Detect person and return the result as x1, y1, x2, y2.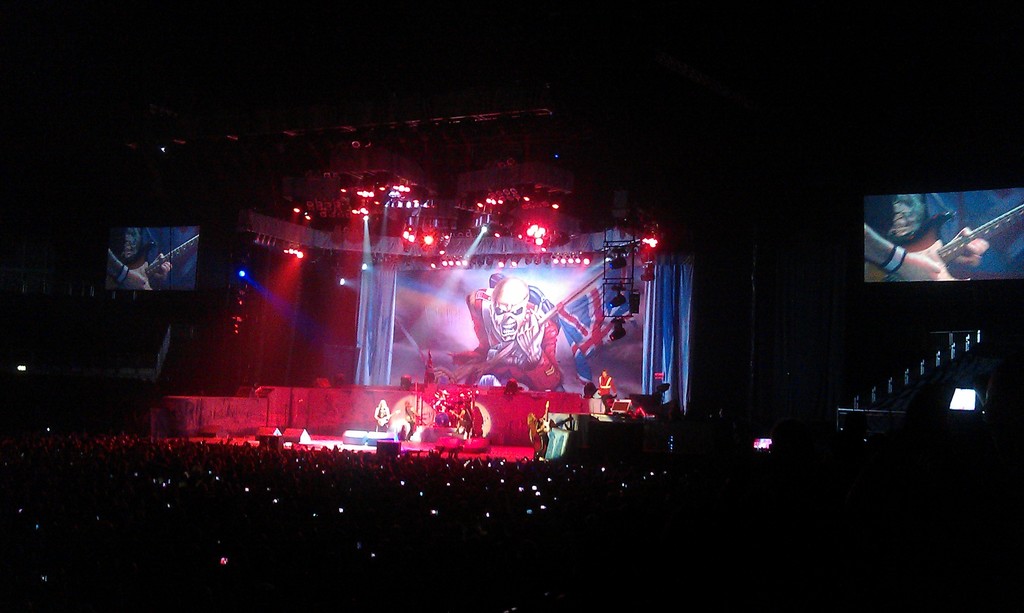
404, 397, 425, 431.
